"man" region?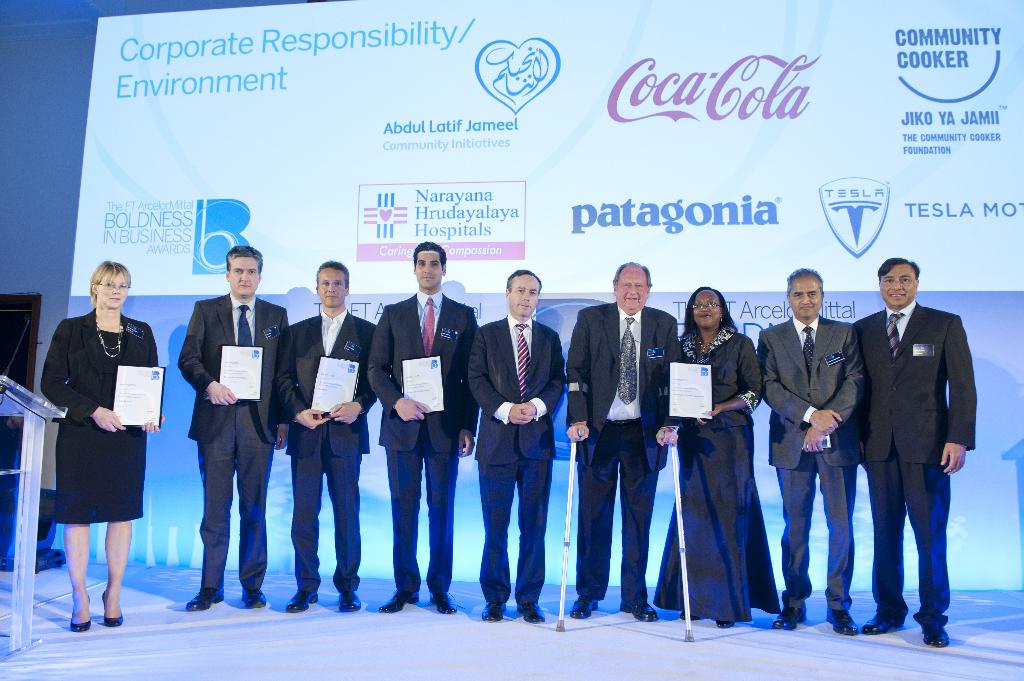
l=568, t=258, r=682, b=623
